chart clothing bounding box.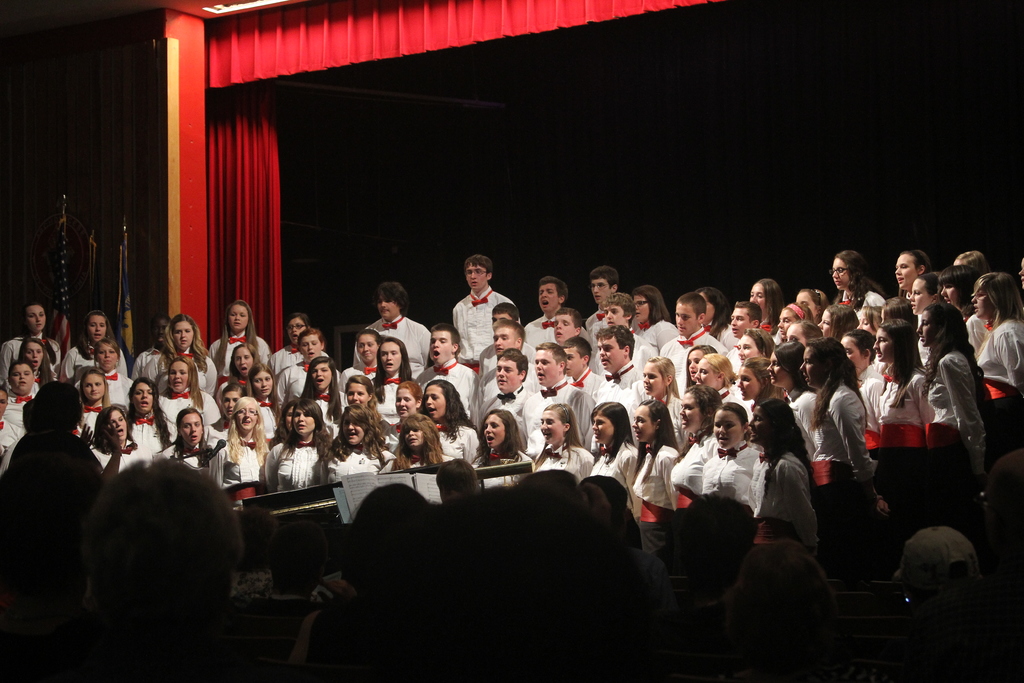
Charted: x1=575, y1=361, x2=606, y2=402.
